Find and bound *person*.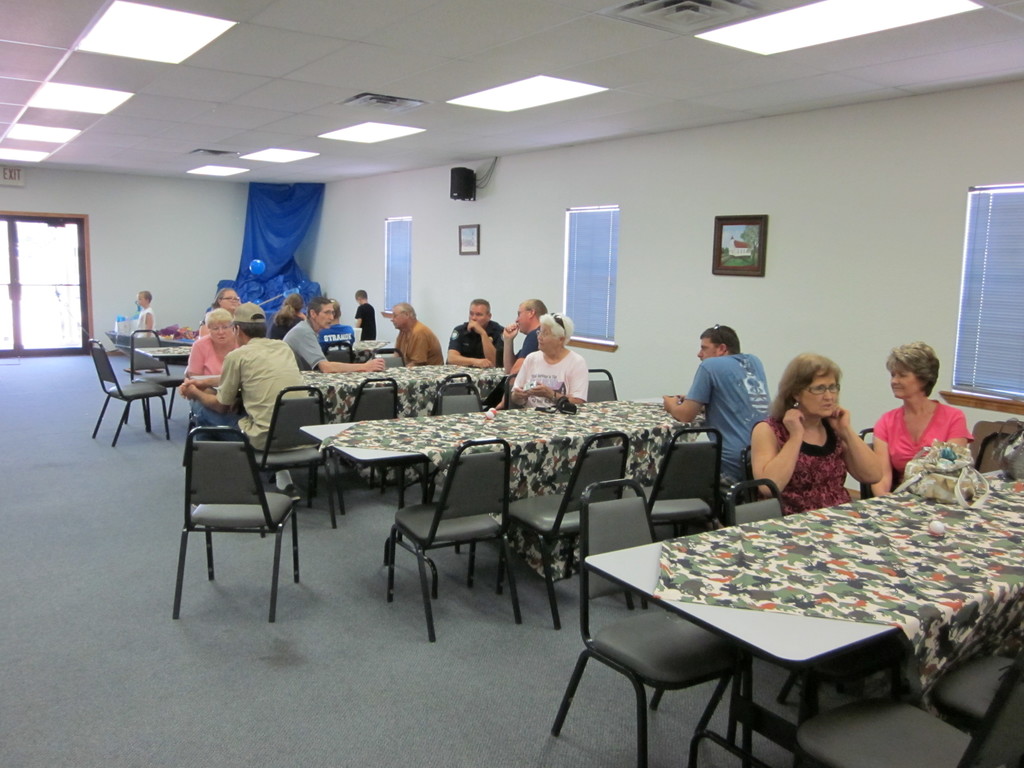
Bound: crop(353, 290, 376, 341).
